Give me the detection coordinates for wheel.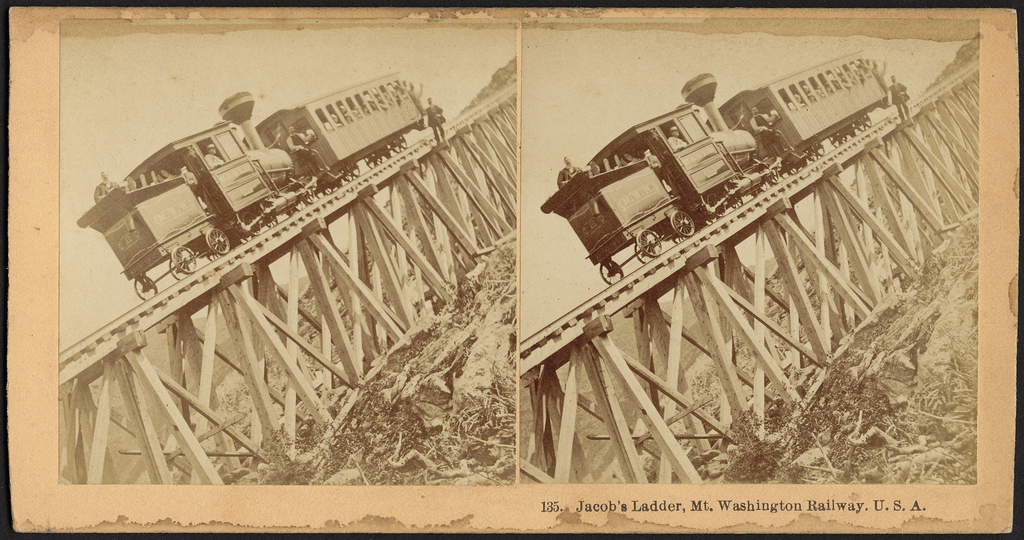
{"x1": 851, "y1": 110, "x2": 875, "y2": 132}.
